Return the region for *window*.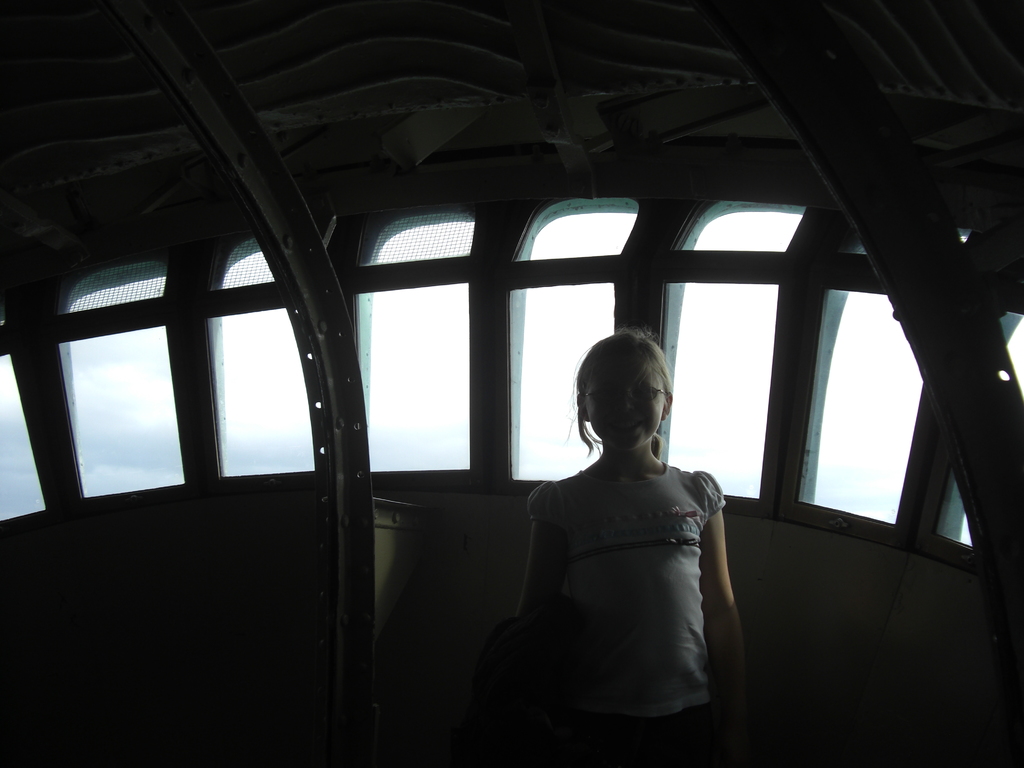
bbox(358, 207, 473, 474).
